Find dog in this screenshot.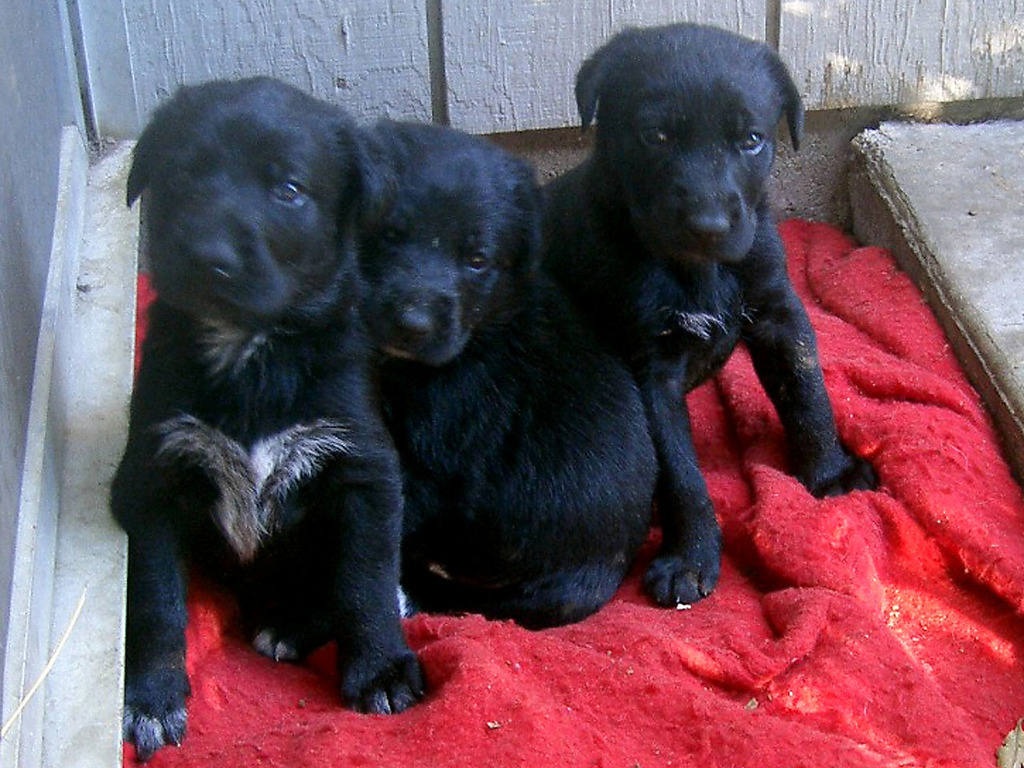
The bounding box for dog is 527, 20, 878, 610.
